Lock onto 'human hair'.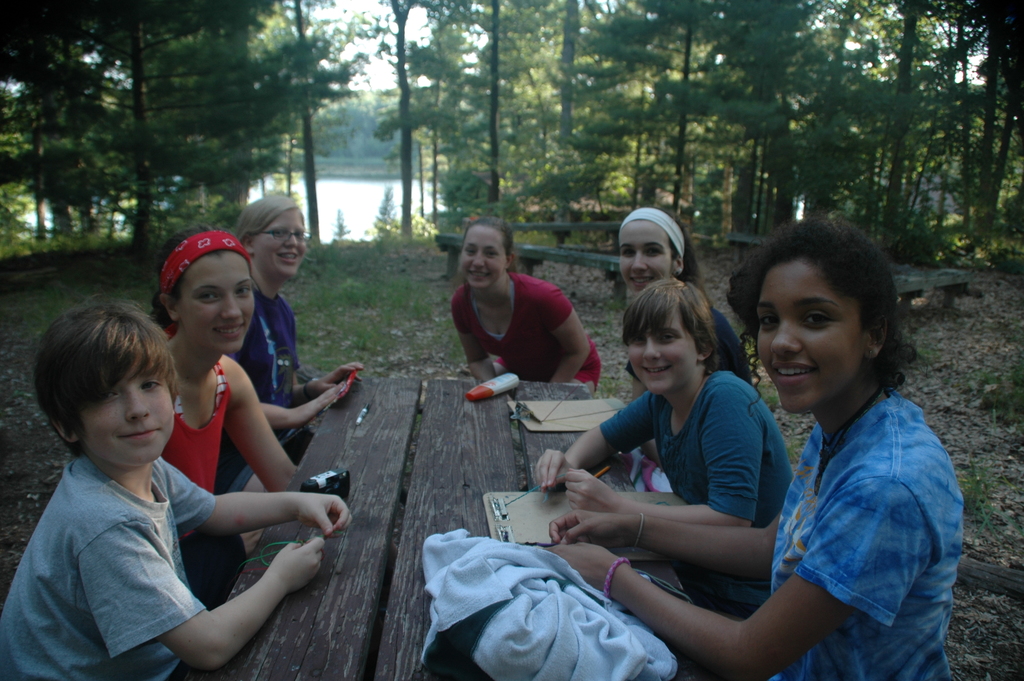
Locked: (left=618, top=277, right=719, bottom=374).
